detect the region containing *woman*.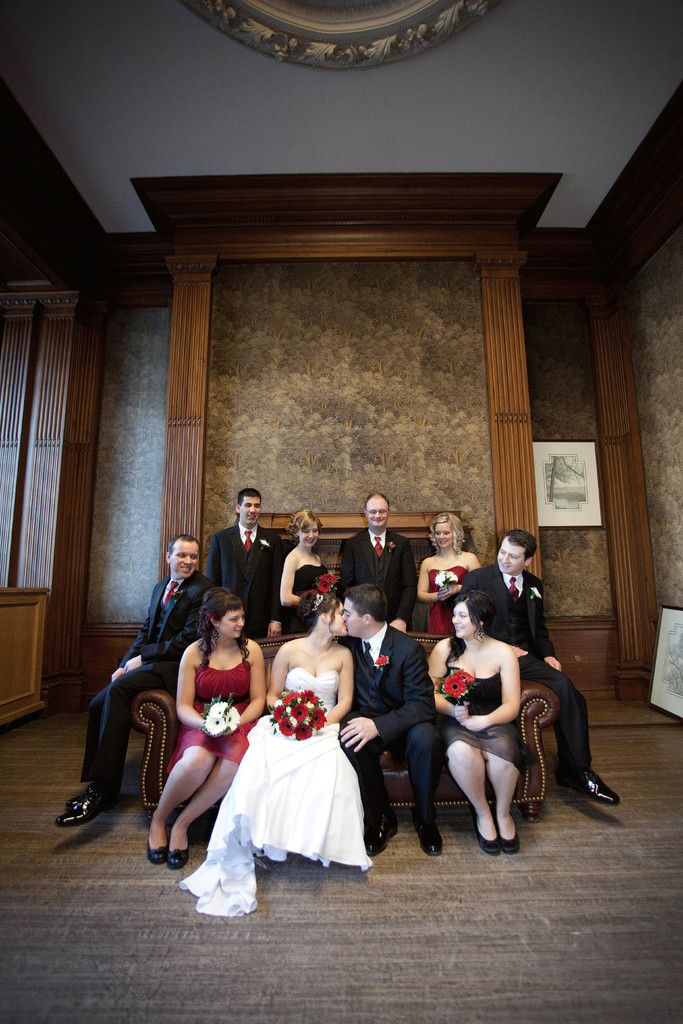
box(151, 575, 267, 872).
